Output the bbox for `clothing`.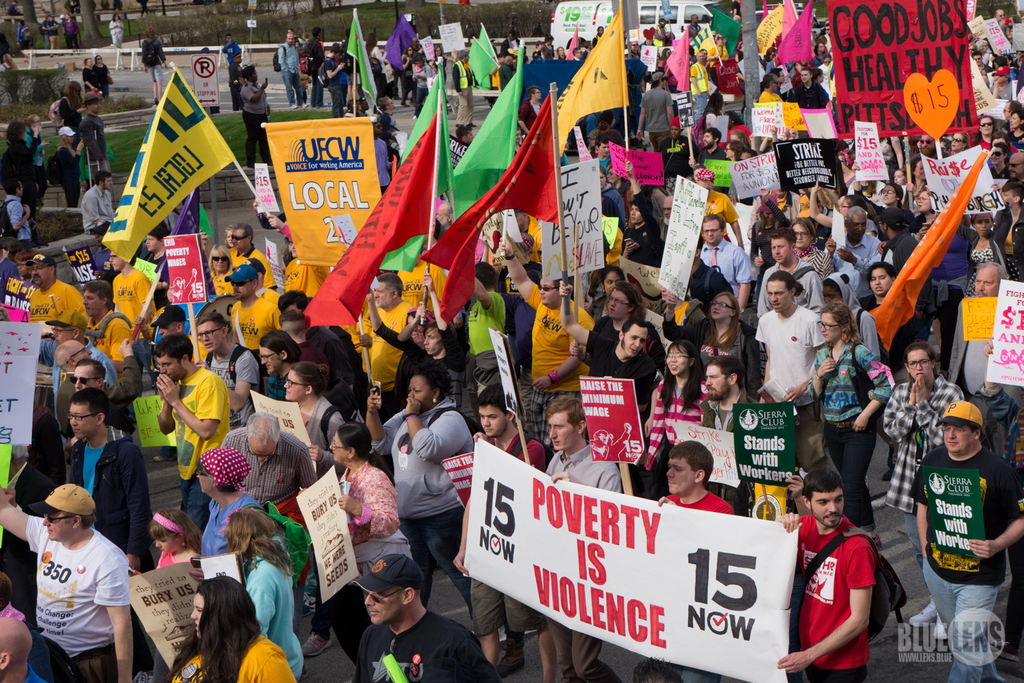
crop(281, 252, 312, 297).
